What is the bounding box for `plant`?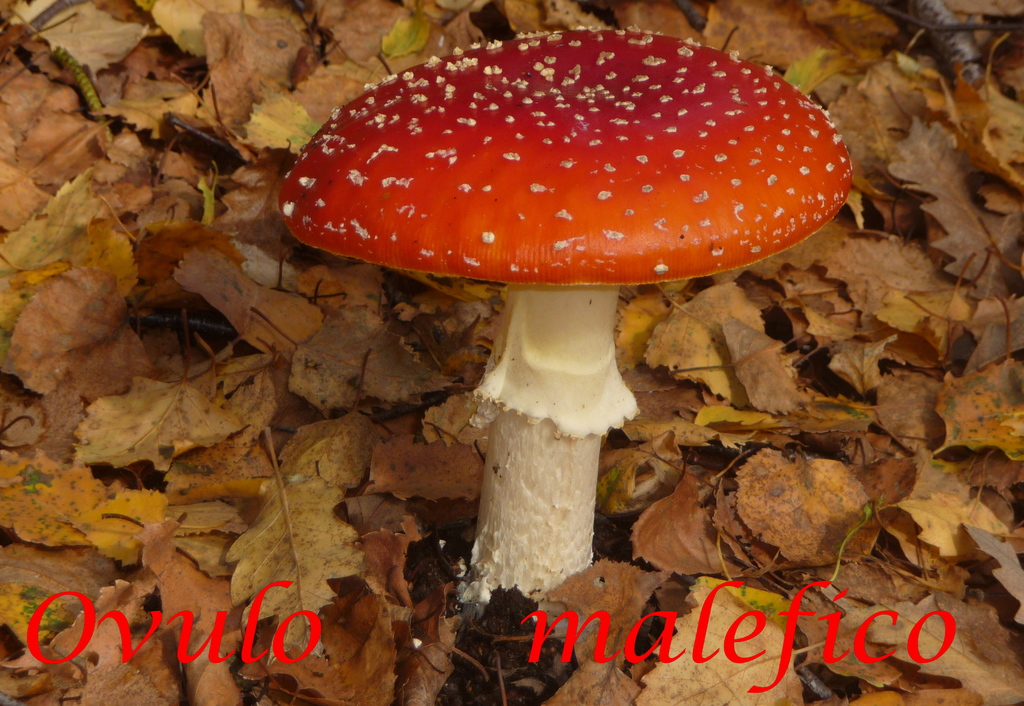
region(274, 28, 855, 599).
